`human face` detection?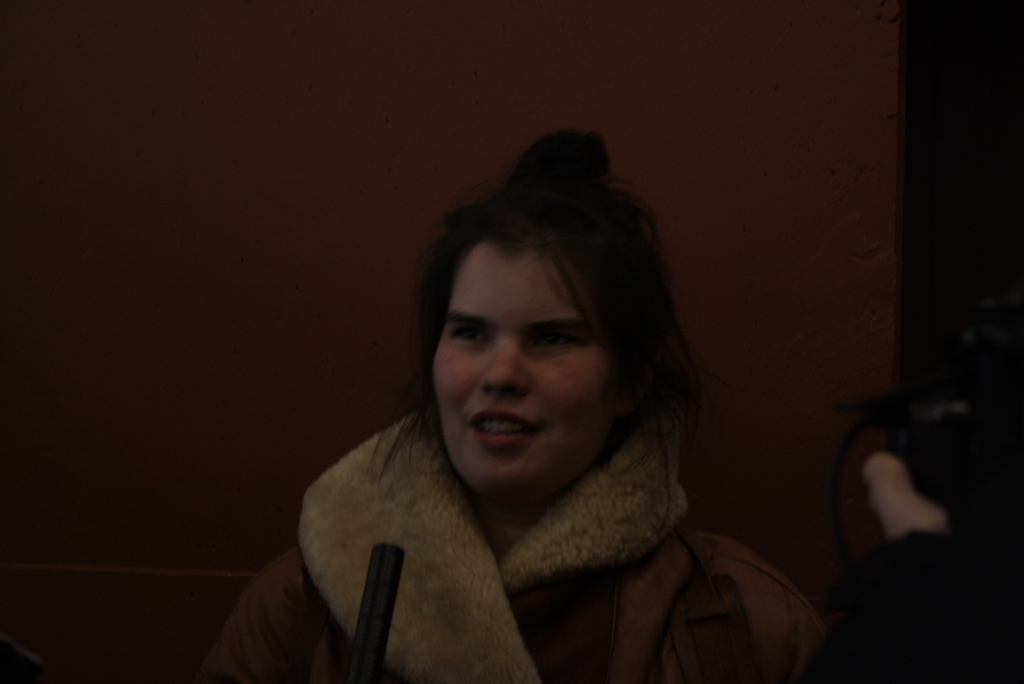
pyautogui.locateOnScreen(431, 223, 638, 504)
